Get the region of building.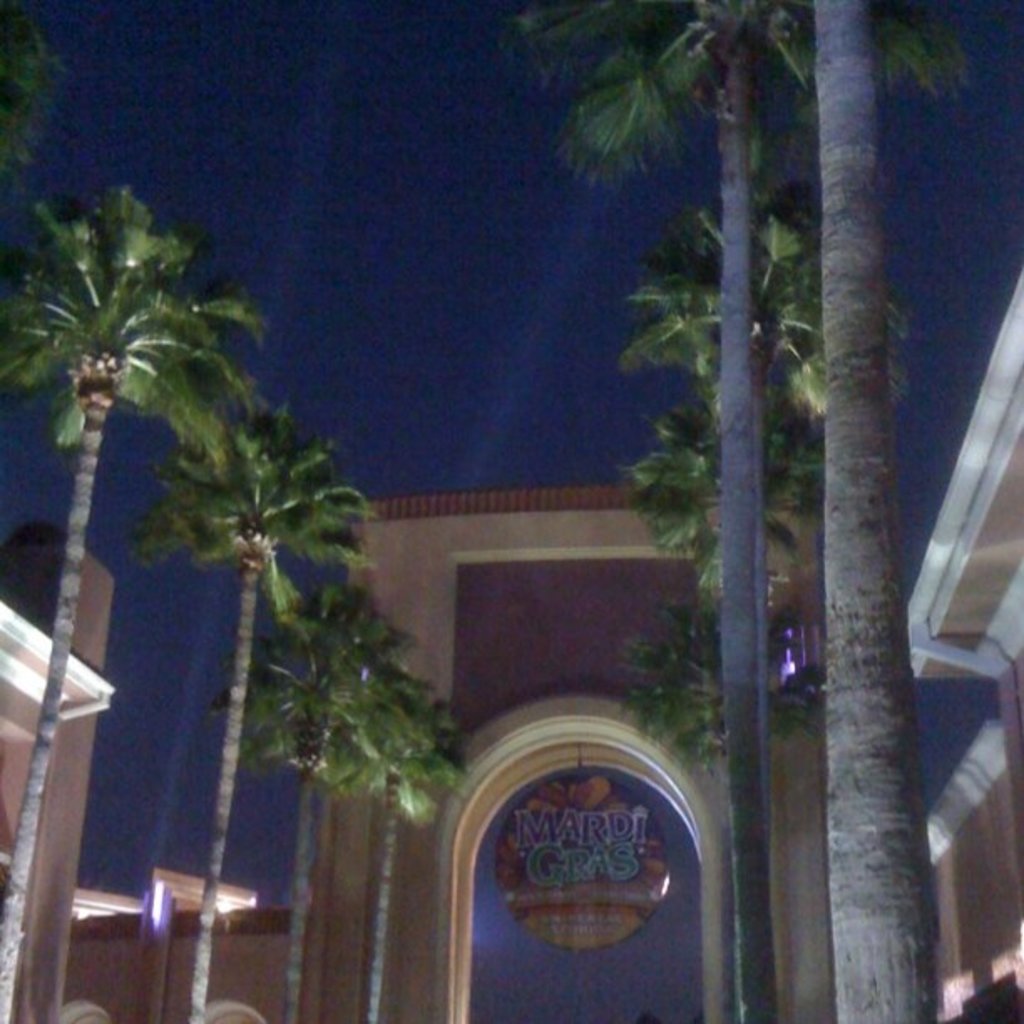
box=[0, 266, 1022, 1022].
